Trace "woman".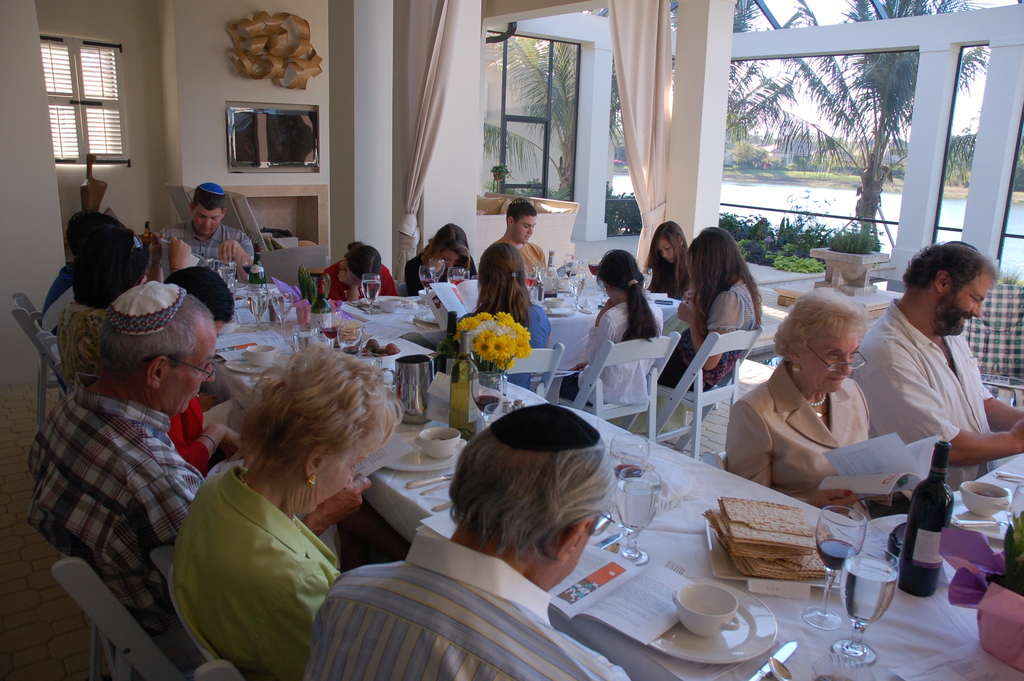
Traced to 450:243:554:391.
